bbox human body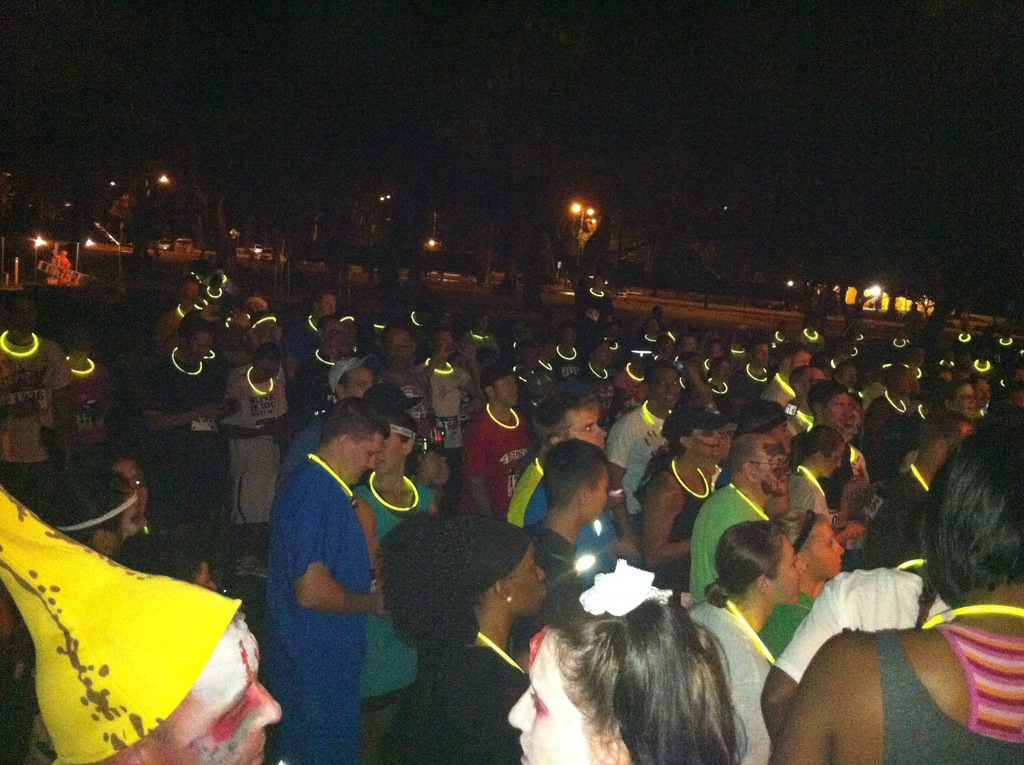
[x1=830, y1=358, x2=864, y2=405]
